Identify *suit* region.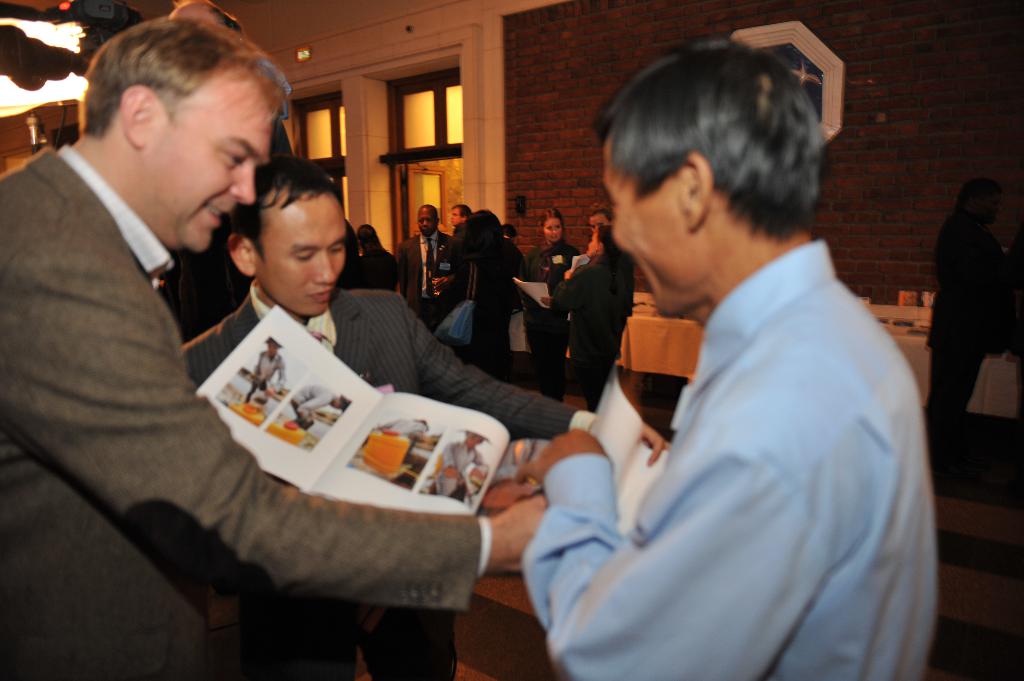
Region: 178:274:595:680.
